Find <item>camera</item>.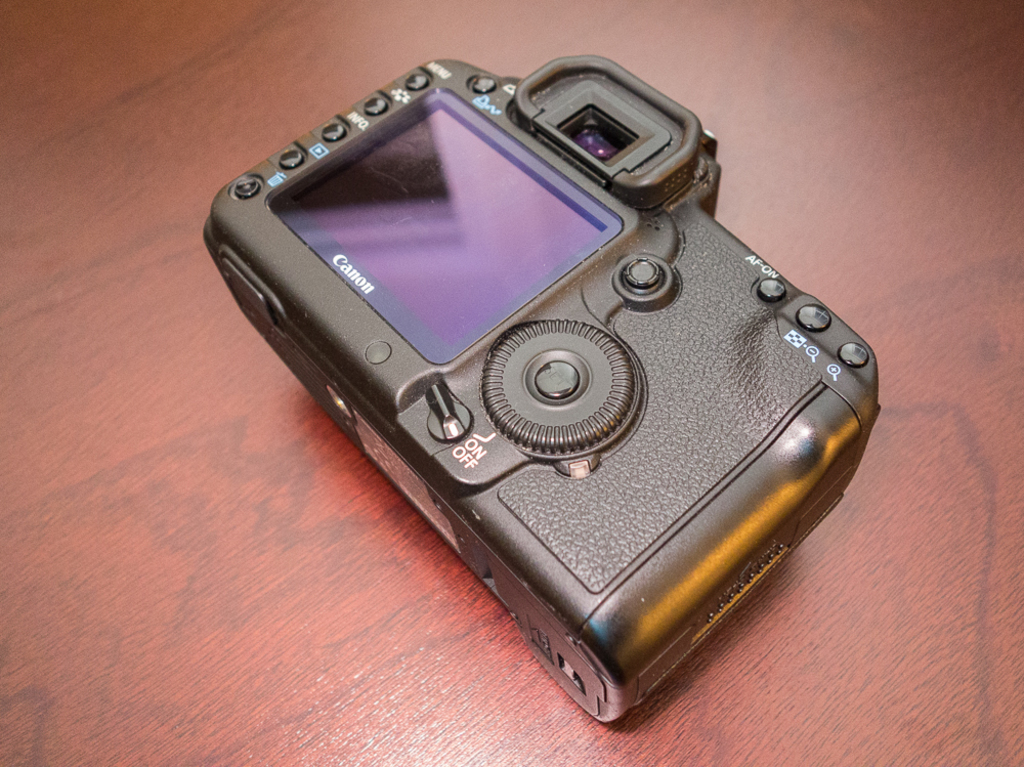
[left=216, top=61, right=898, bottom=712].
